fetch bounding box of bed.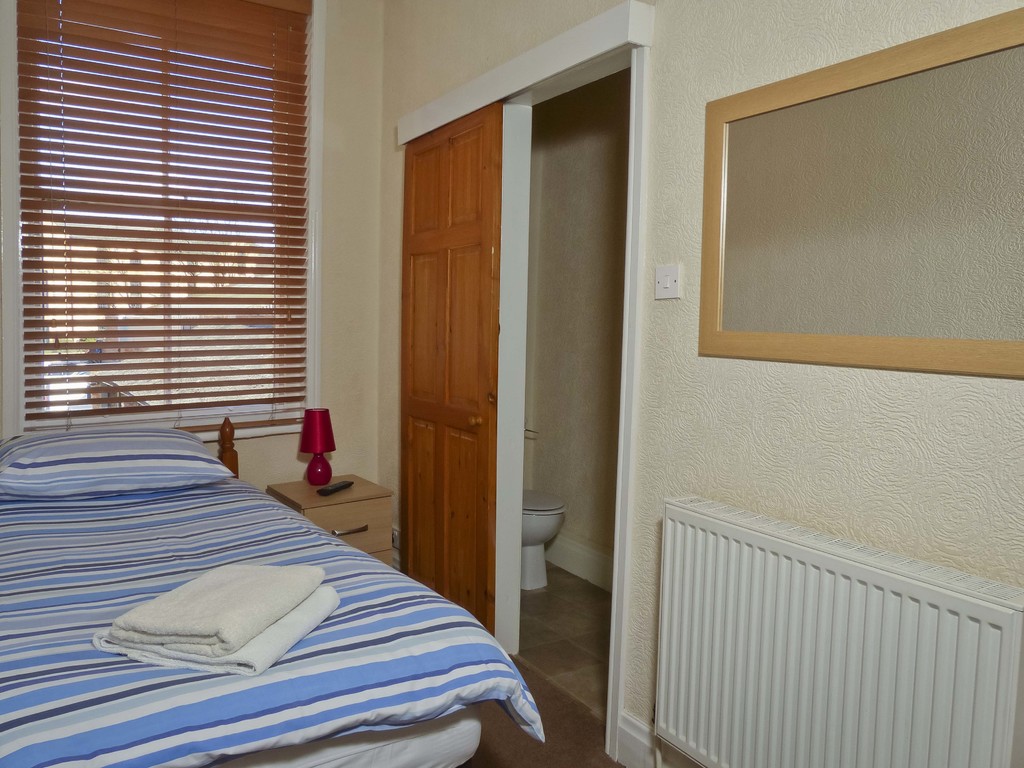
Bbox: (0, 421, 545, 761).
